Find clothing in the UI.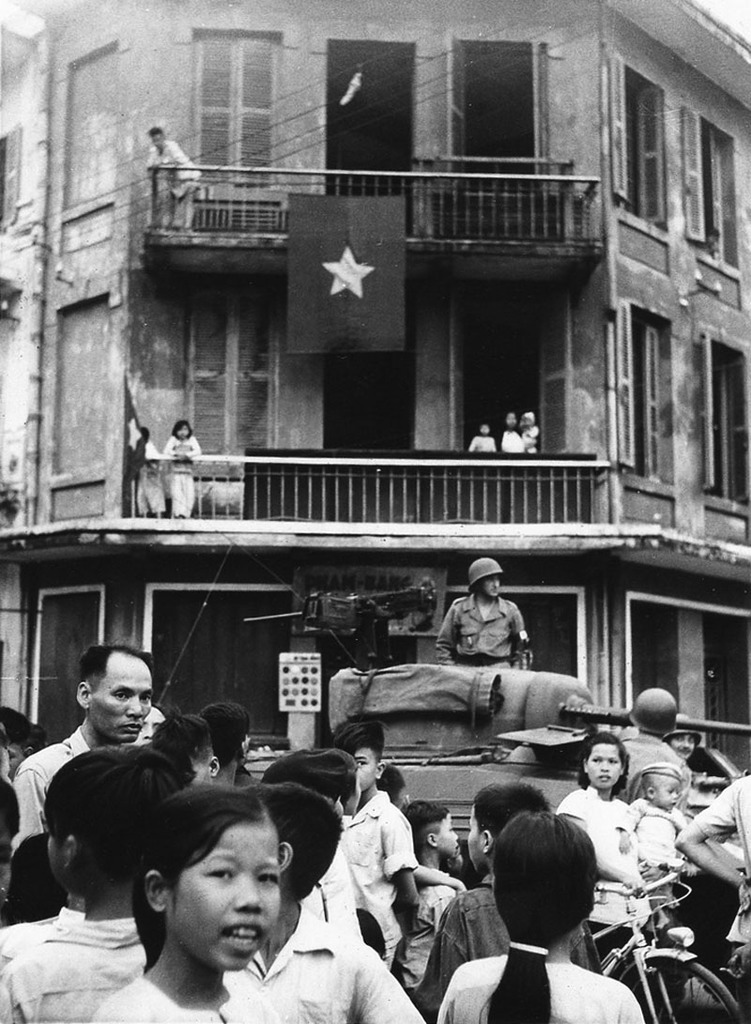
UI element at left=388, top=873, right=452, bottom=983.
